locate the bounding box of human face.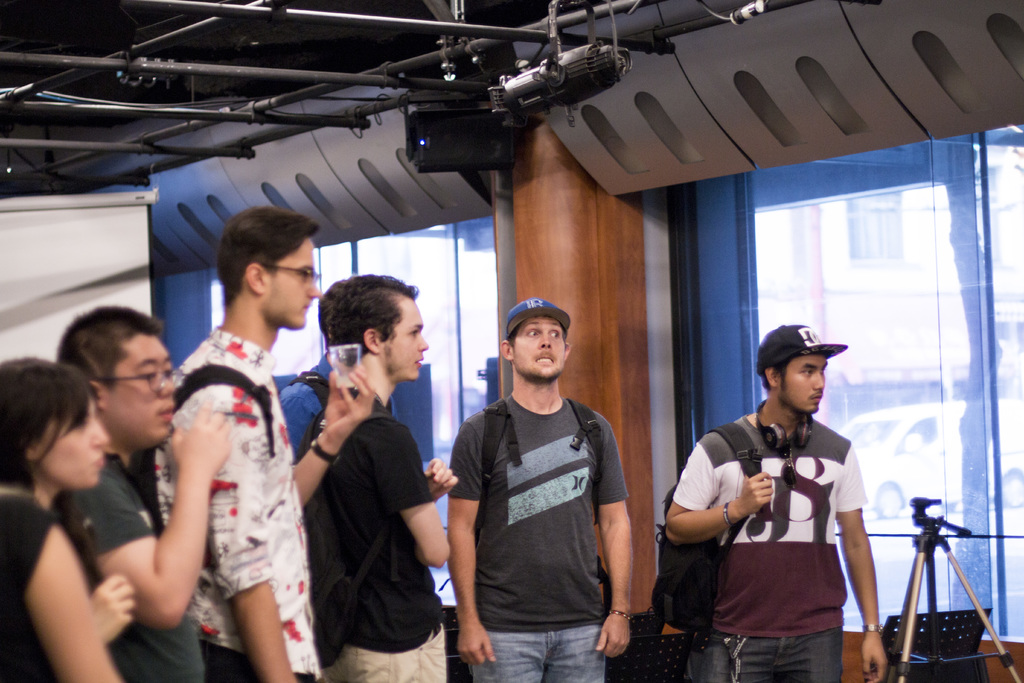
Bounding box: 781/353/824/411.
